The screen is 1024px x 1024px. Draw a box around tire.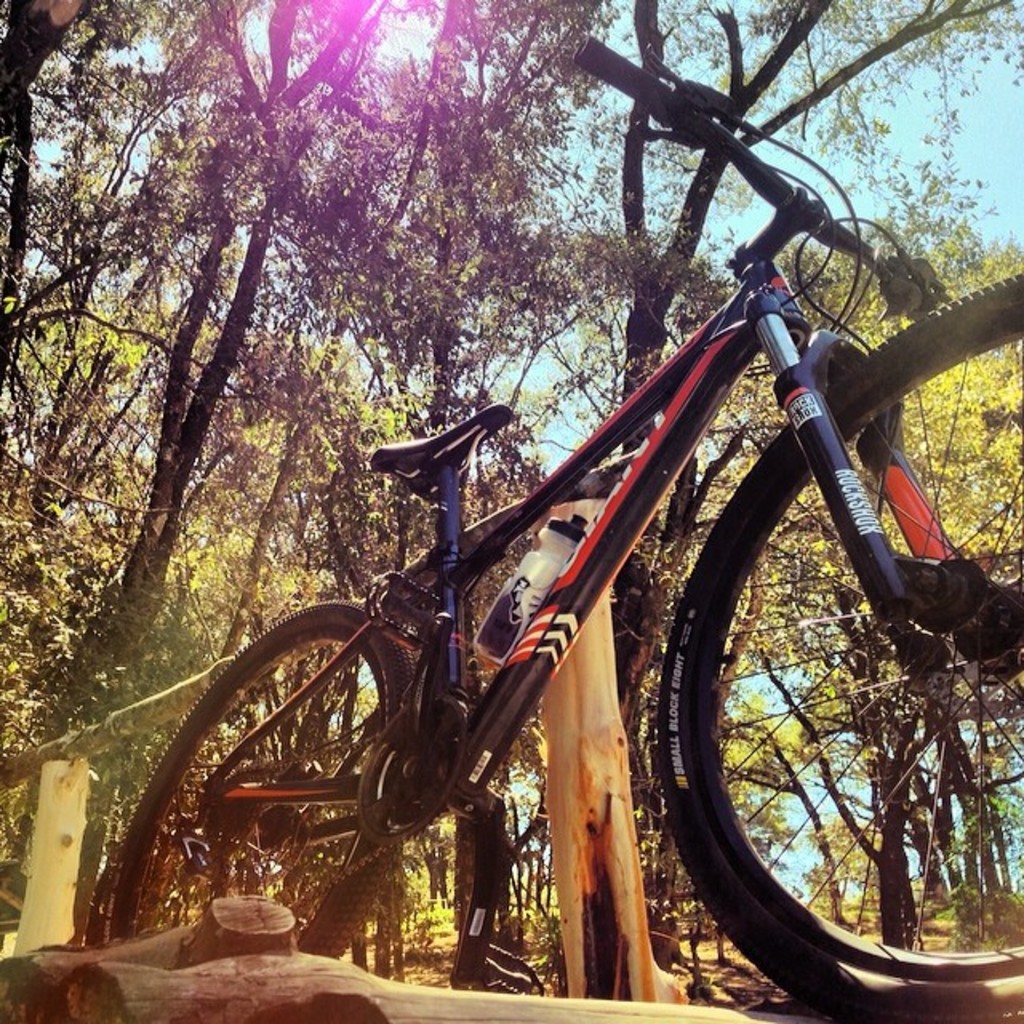
(653,272,1022,1022).
